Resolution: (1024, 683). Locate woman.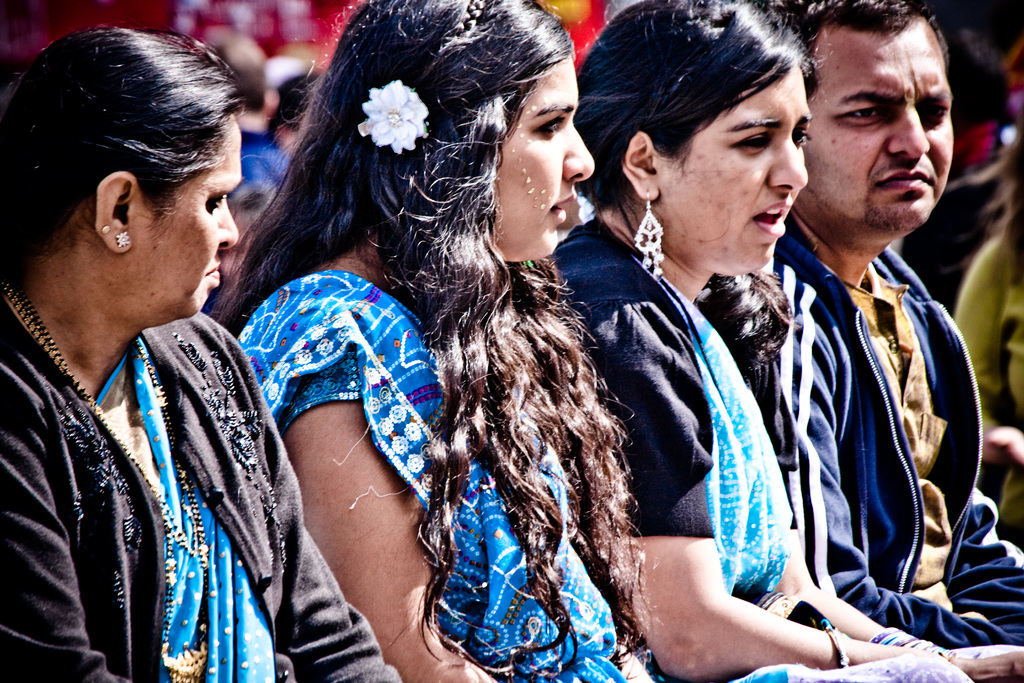
x1=554, y1=0, x2=1023, y2=682.
